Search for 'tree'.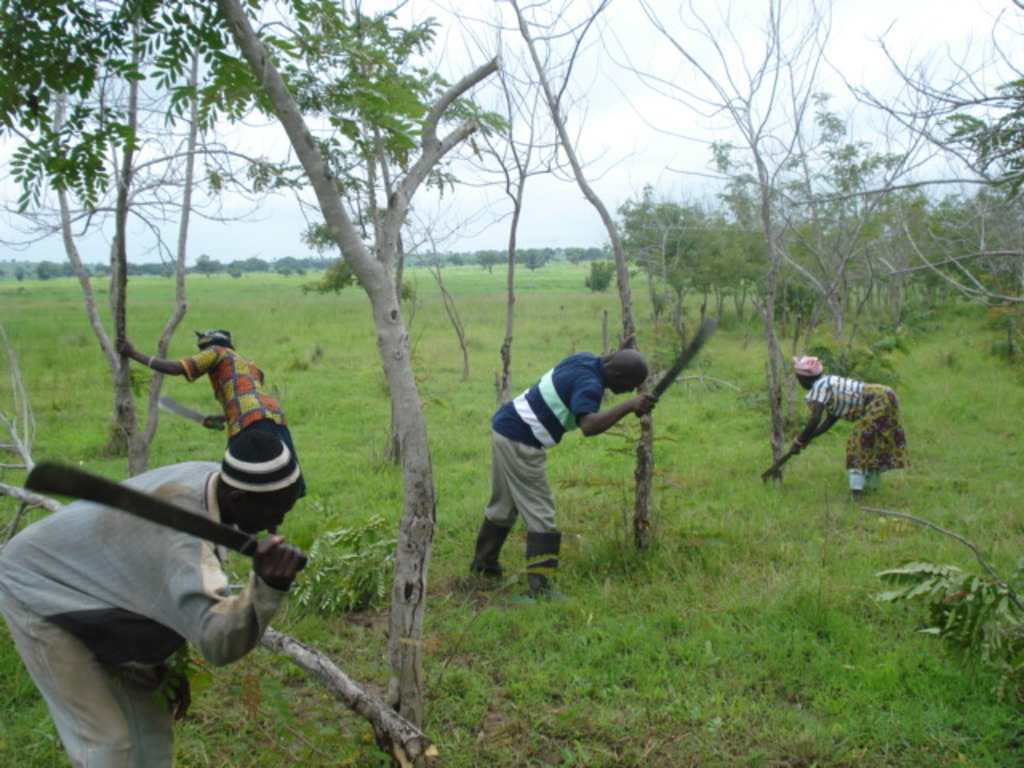
Found at select_region(648, 0, 1016, 490).
